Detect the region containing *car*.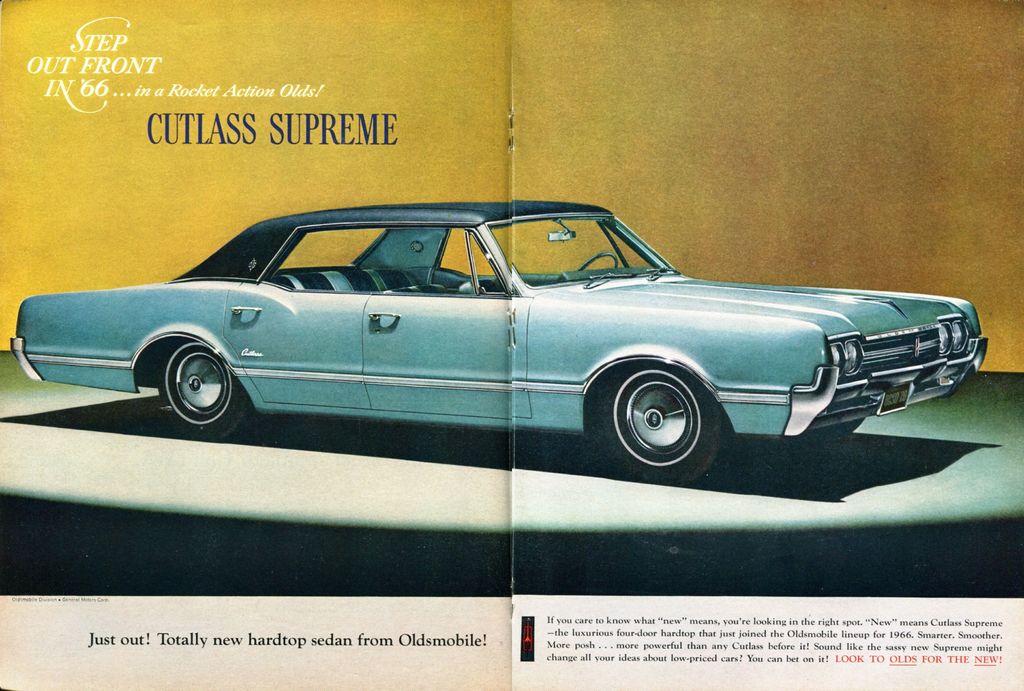
14,199,989,485.
